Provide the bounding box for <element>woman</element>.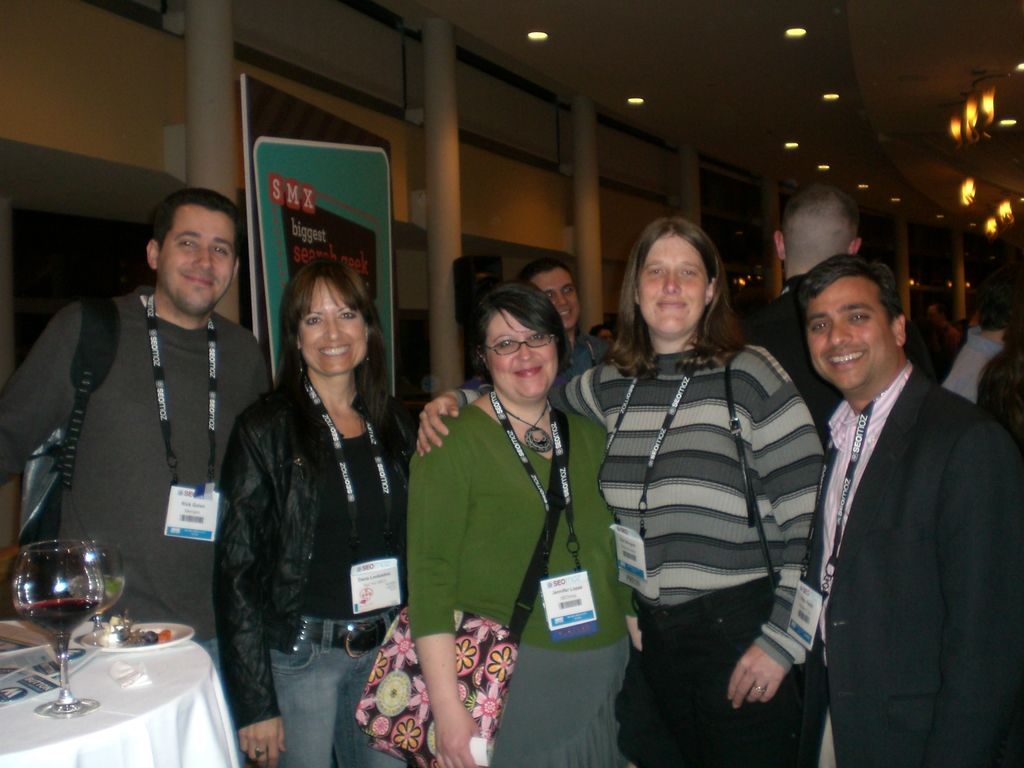
bbox(215, 250, 419, 767).
